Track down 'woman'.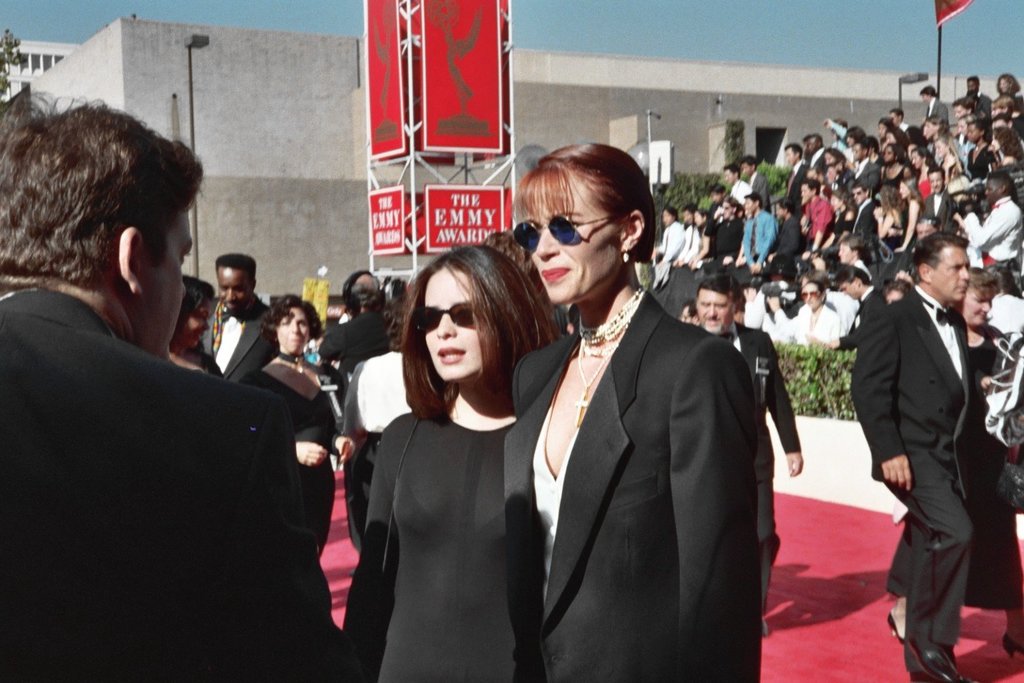
Tracked to <region>689, 208, 713, 268</region>.
